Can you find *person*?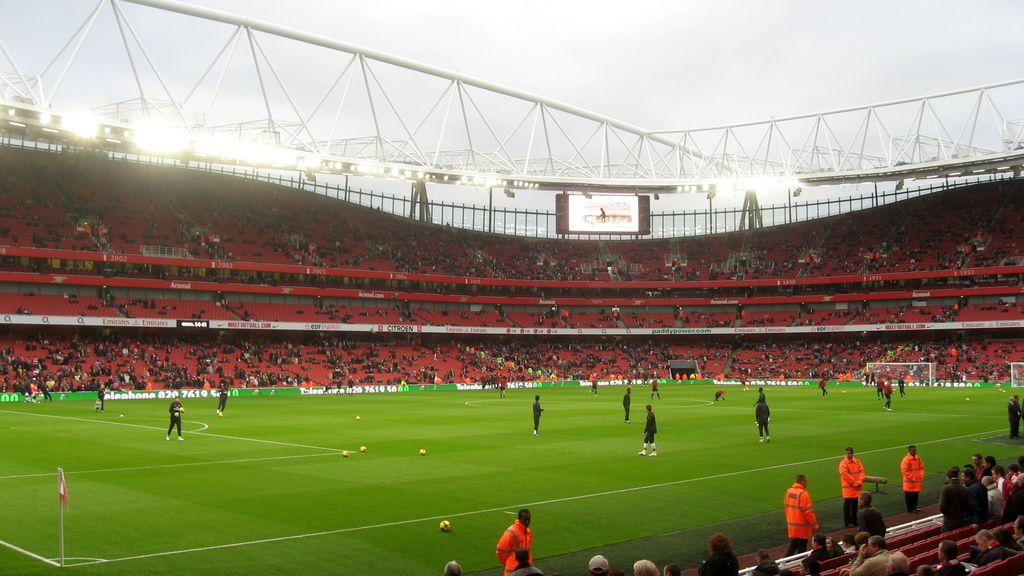
Yes, bounding box: [left=898, top=376, right=911, bottom=394].
